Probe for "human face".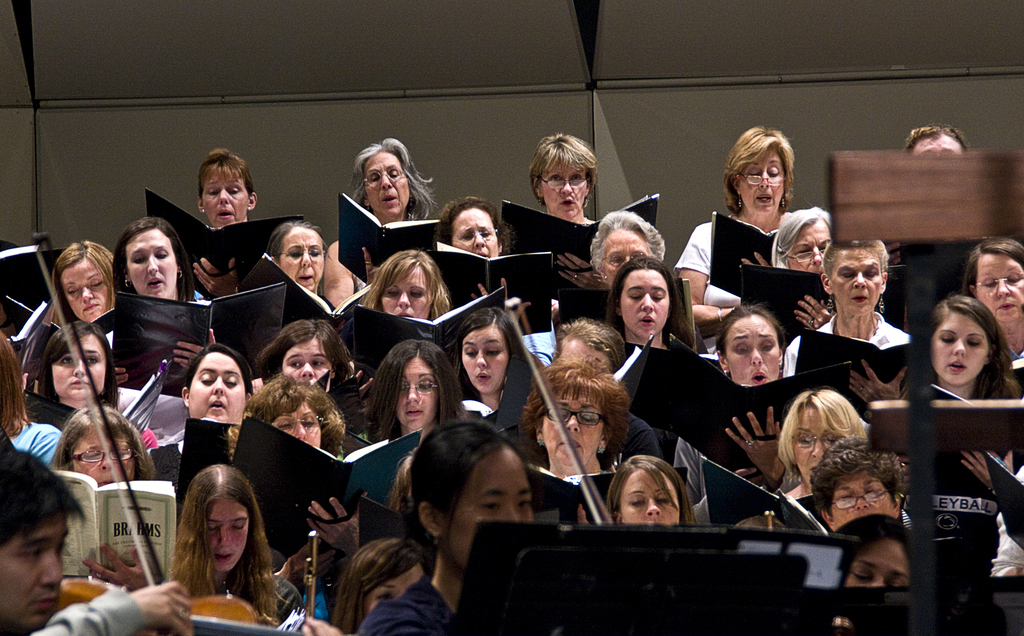
Probe result: [x1=790, y1=402, x2=845, y2=489].
